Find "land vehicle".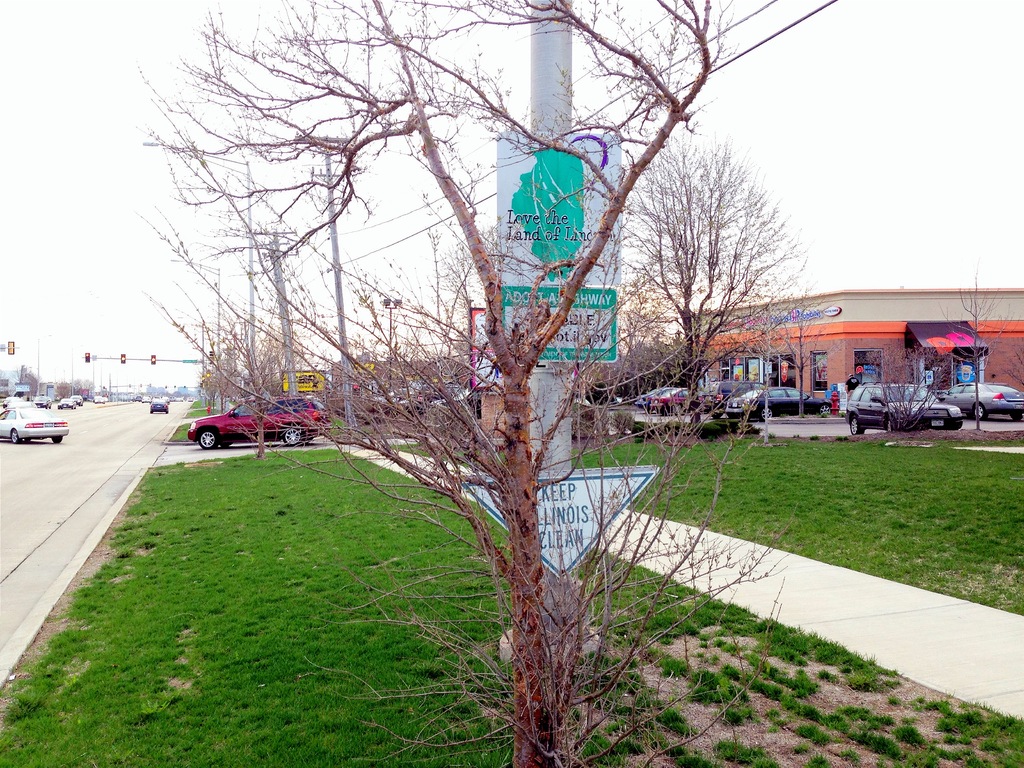
(696,378,764,420).
